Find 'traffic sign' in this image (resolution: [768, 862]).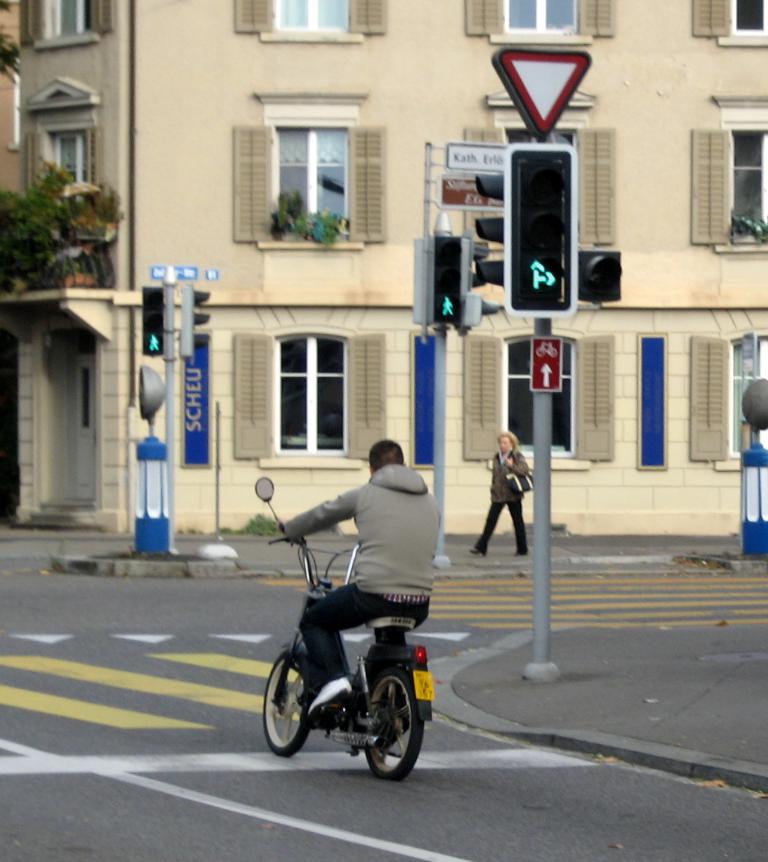
BBox(428, 234, 463, 330).
